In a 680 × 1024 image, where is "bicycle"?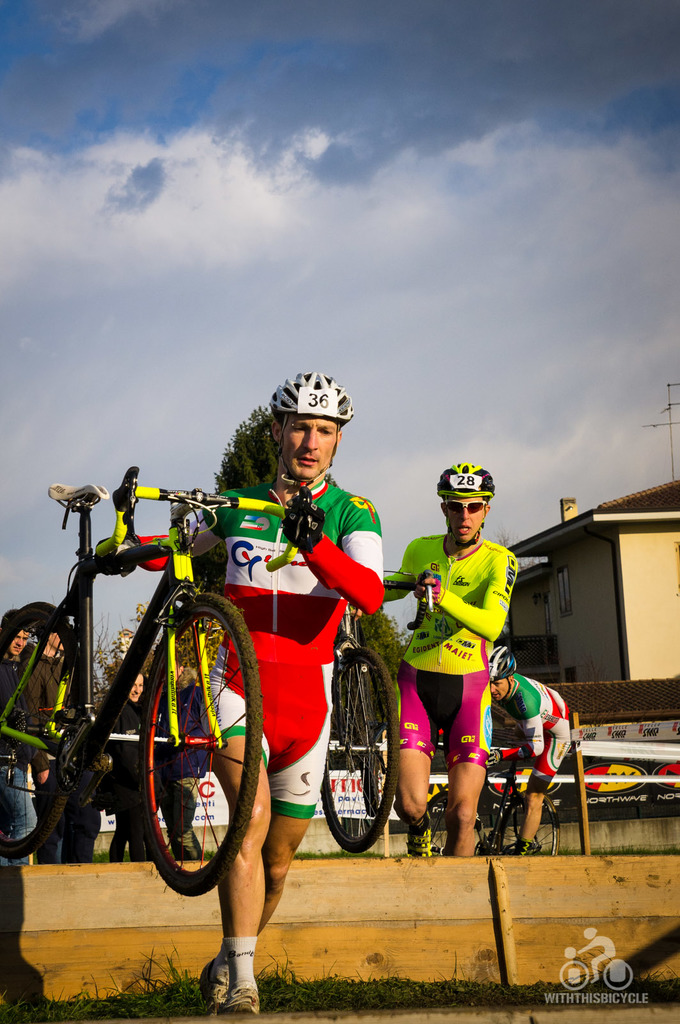
bbox=(406, 736, 565, 856).
